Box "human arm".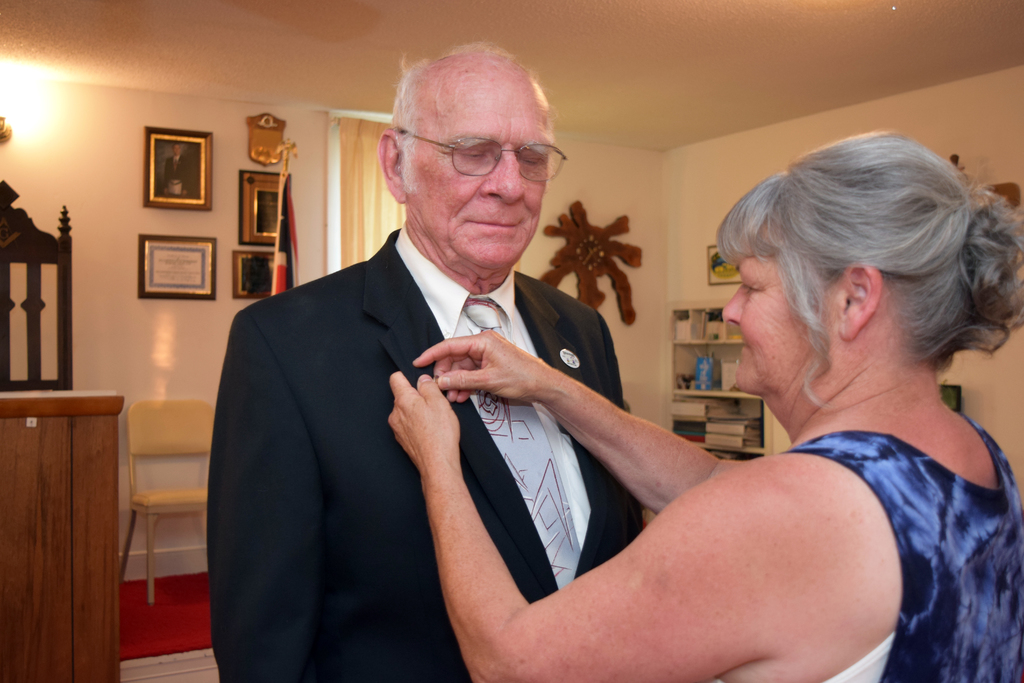
<region>402, 365, 898, 682</region>.
